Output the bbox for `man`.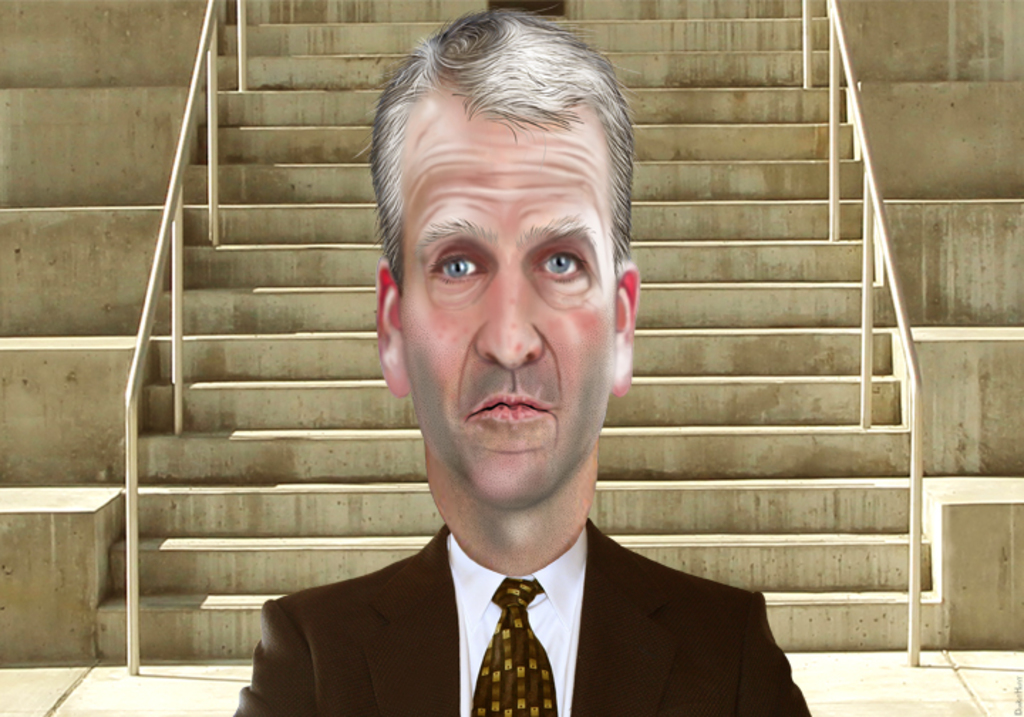
x1=223 y1=67 x2=870 y2=706.
